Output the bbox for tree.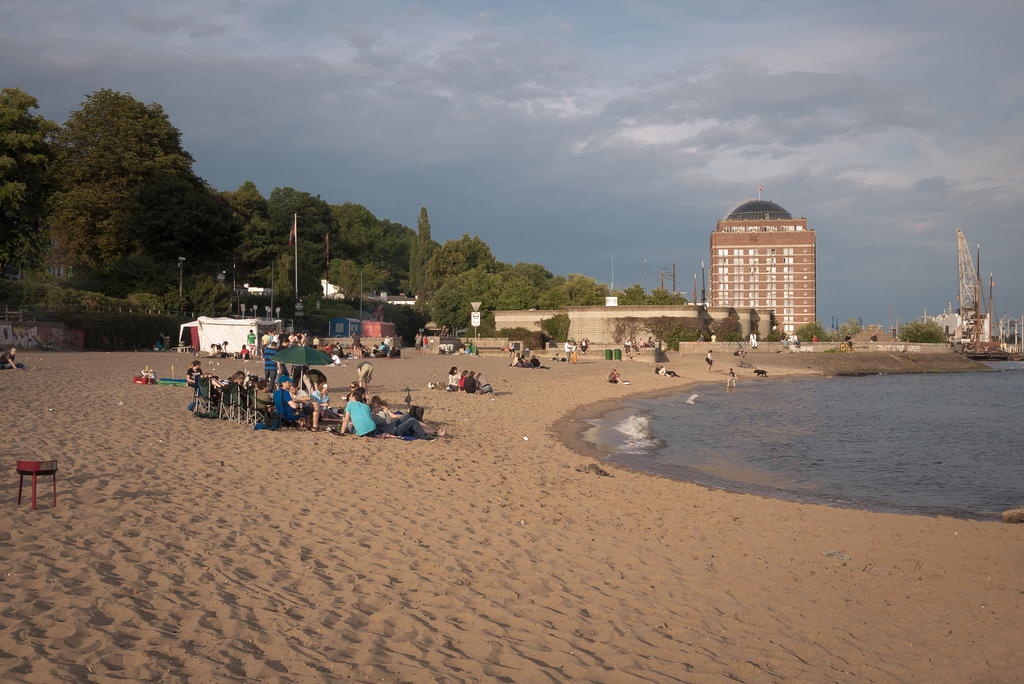
[722,319,742,338].
